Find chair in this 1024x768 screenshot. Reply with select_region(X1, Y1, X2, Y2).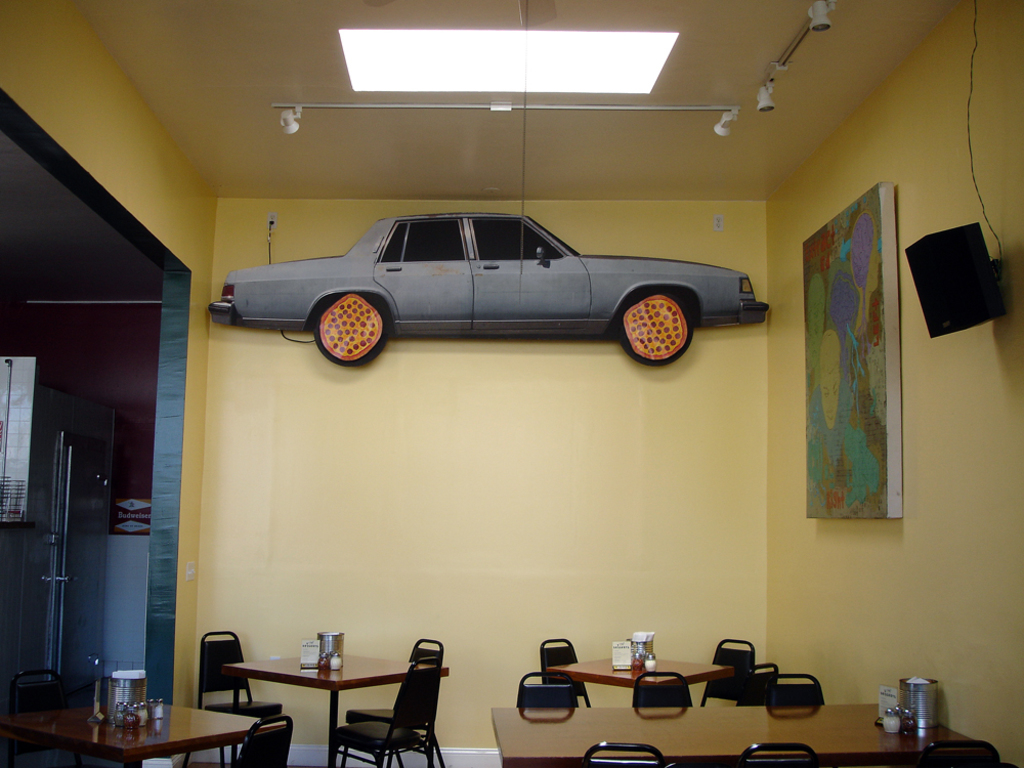
select_region(583, 739, 673, 767).
